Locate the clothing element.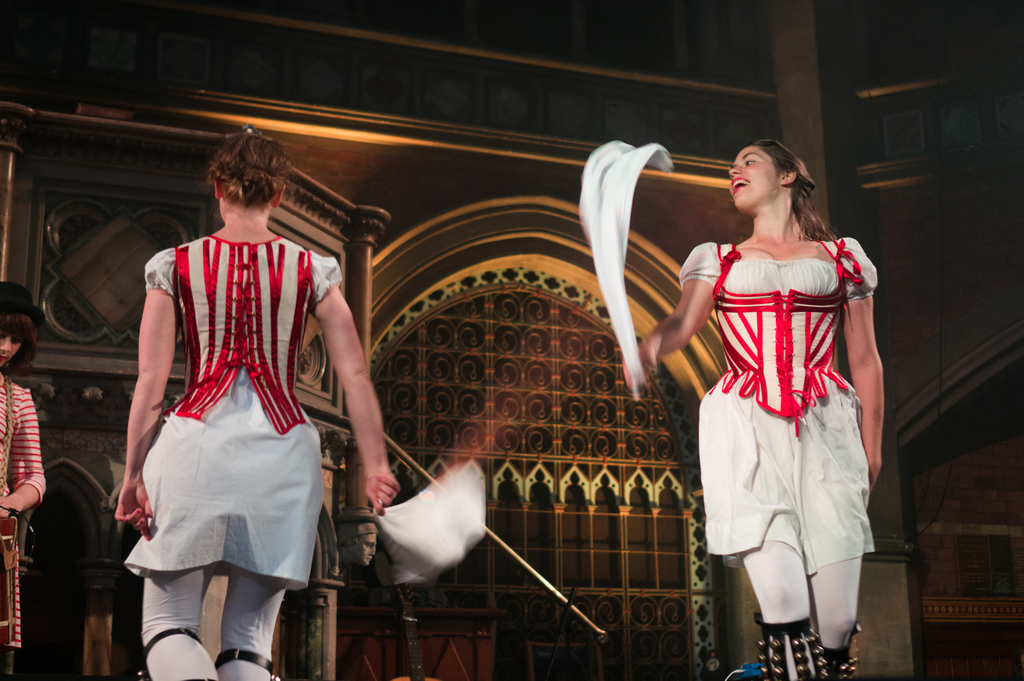
Element bbox: box(2, 381, 47, 565).
